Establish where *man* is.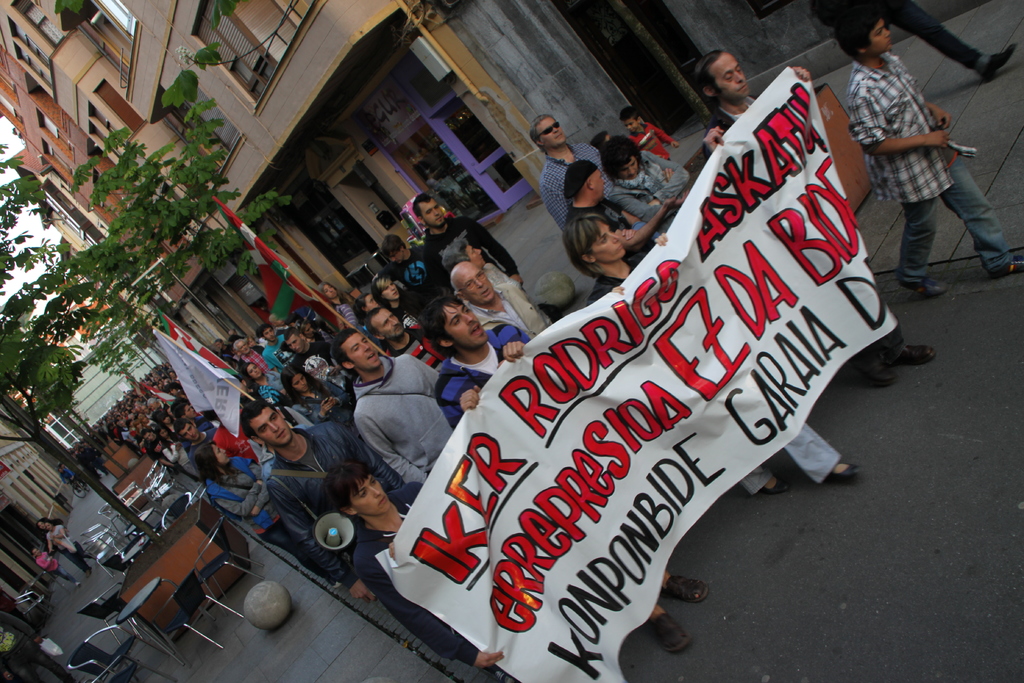
Established at BBox(204, 410, 257, 464).
